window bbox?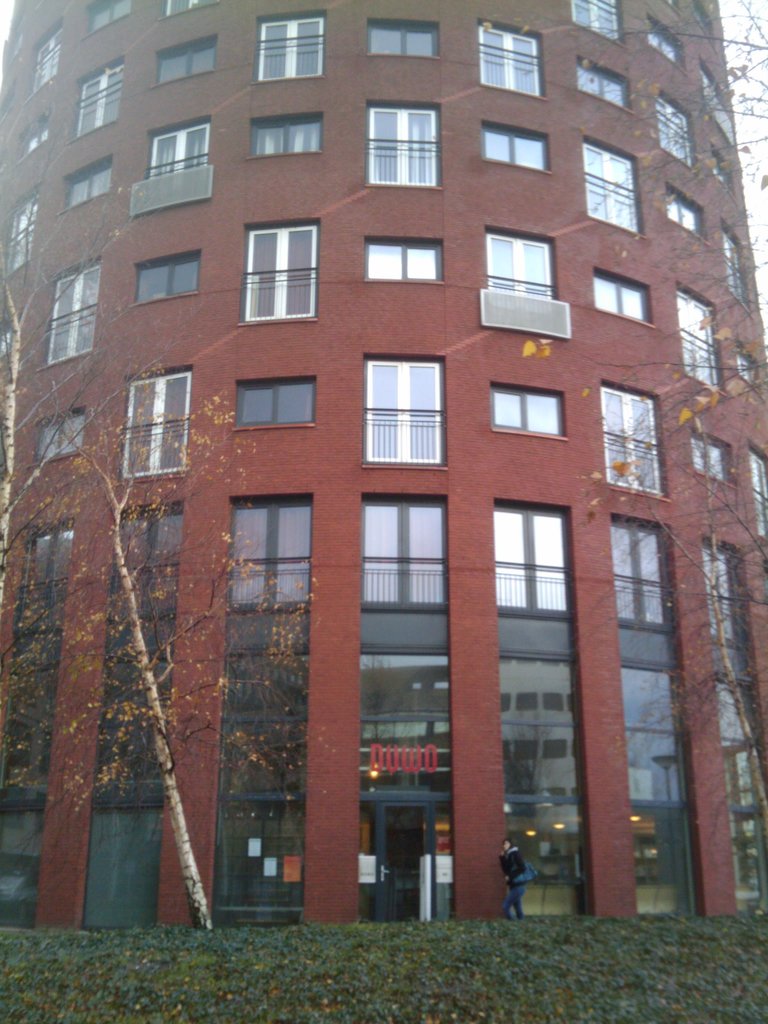
BBox(486, 382, 562, 438)
